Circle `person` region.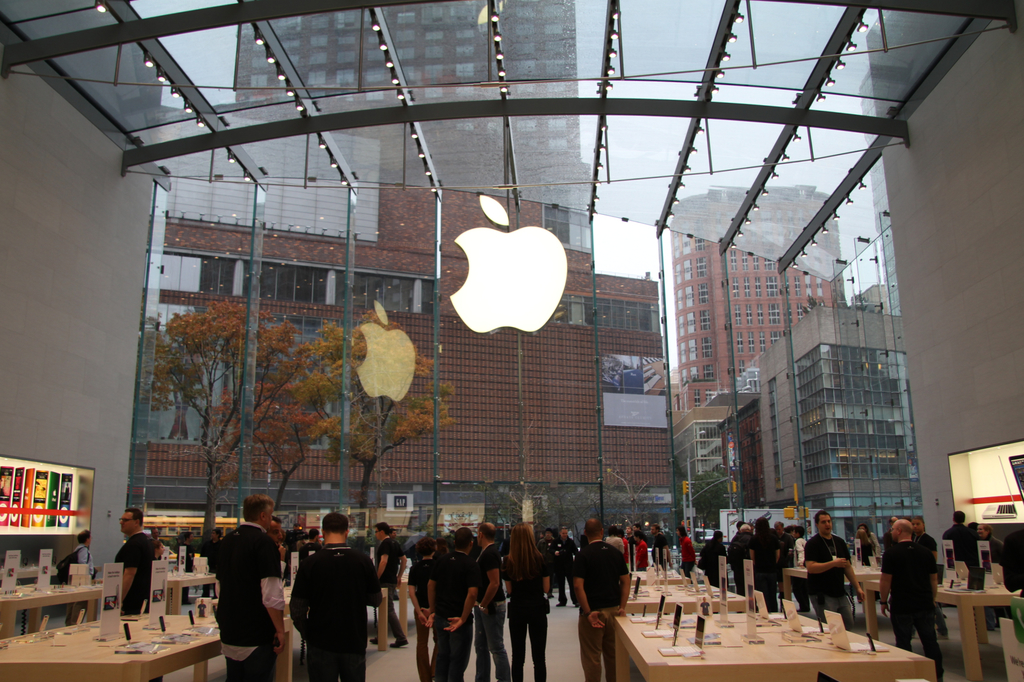
Region: left=945, top=513, right=1001, bottom=589.
